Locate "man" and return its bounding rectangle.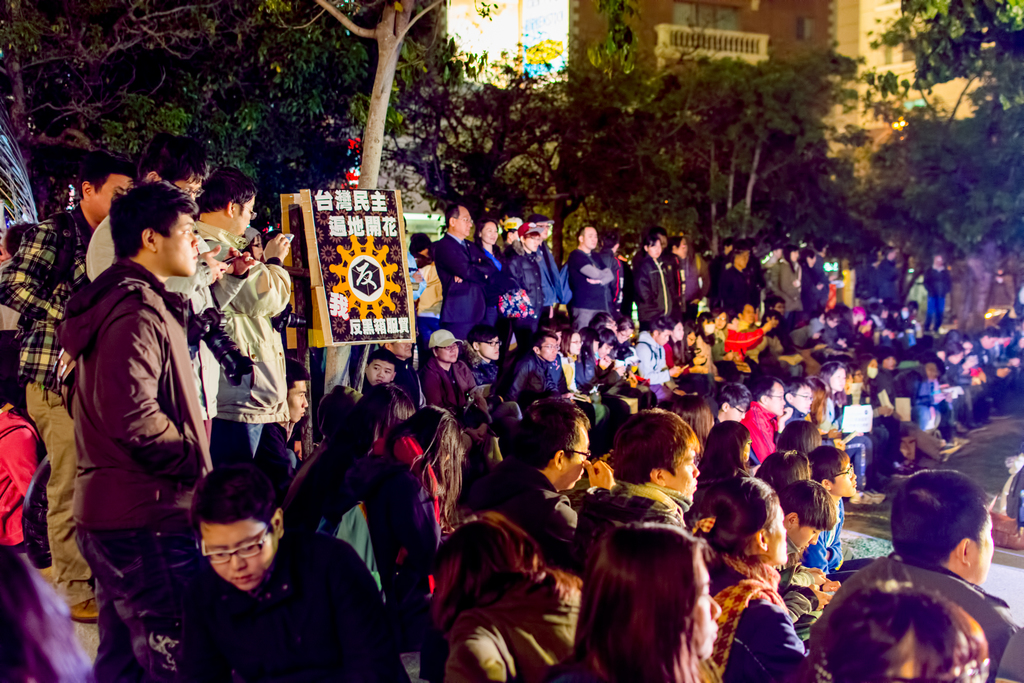
pyautogui.locateOnScreen(806, 470, 1023, 682).
